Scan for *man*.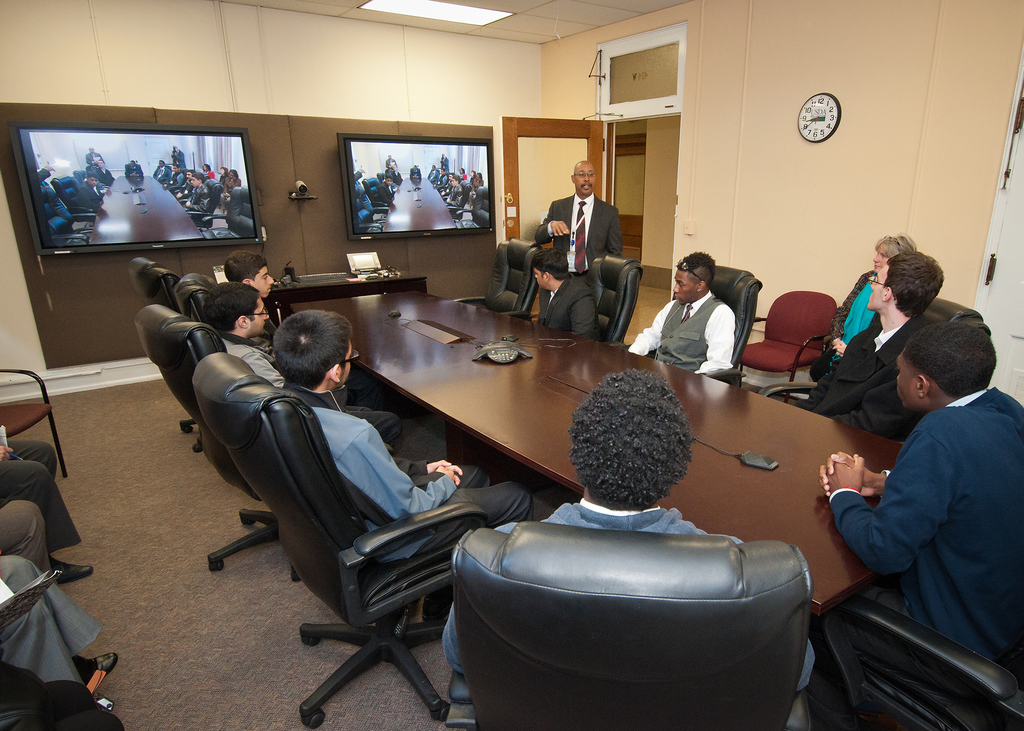
Scan result: <bbox>438, 361, 819, 691</bbox>.
